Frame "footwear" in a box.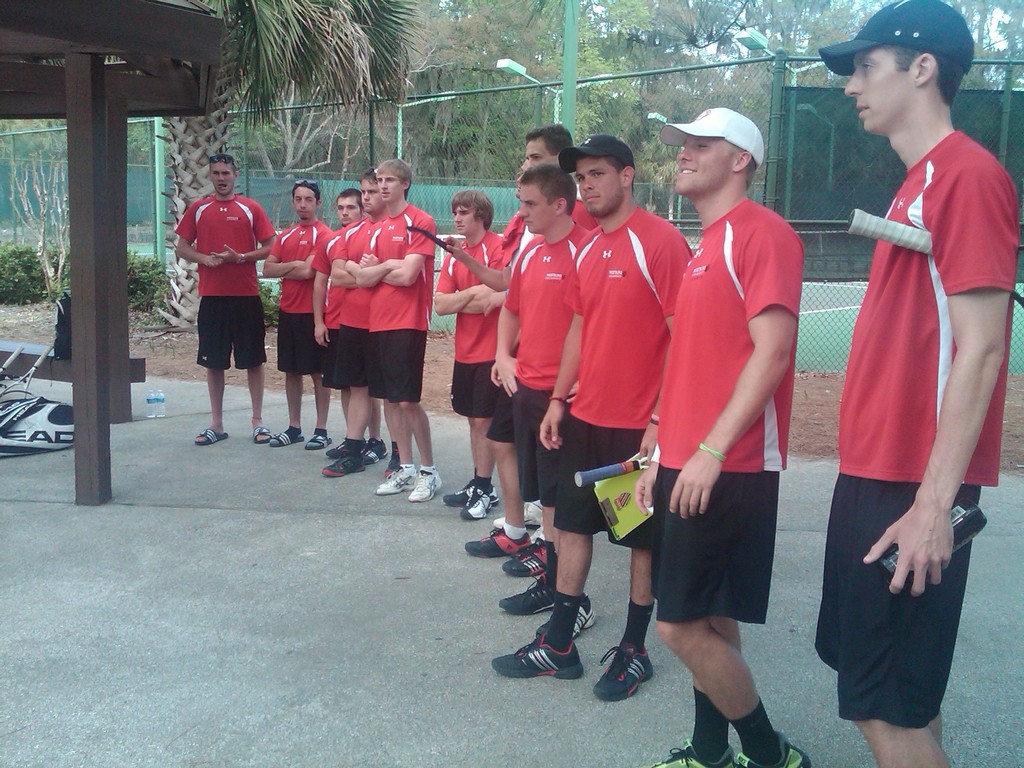
253, 429, 269, 445.
